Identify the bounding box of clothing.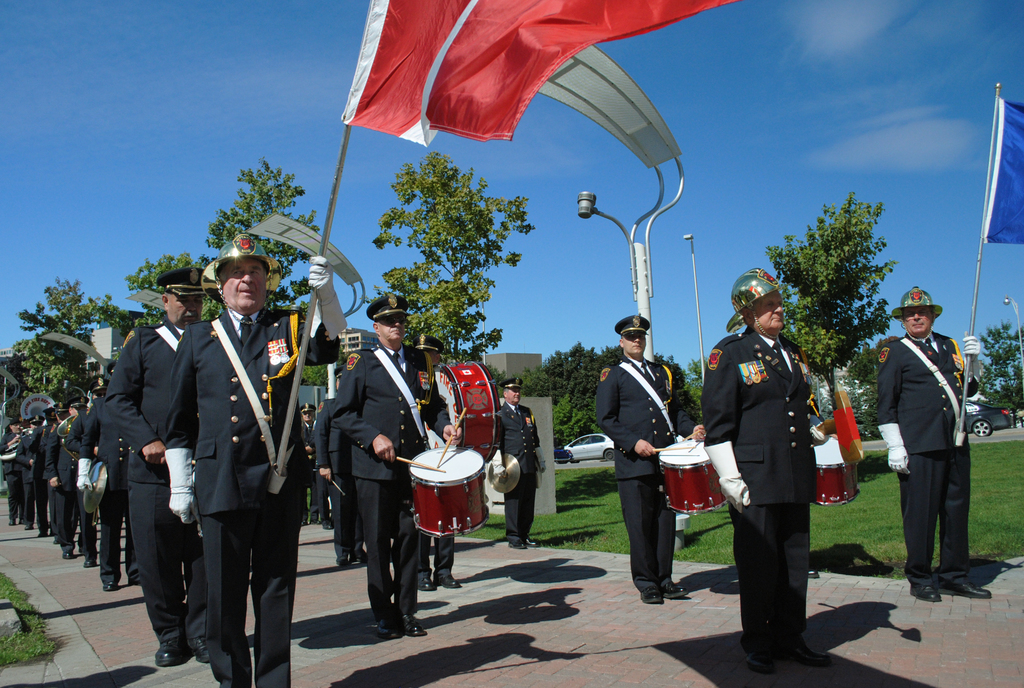
(335,348,451,617).
